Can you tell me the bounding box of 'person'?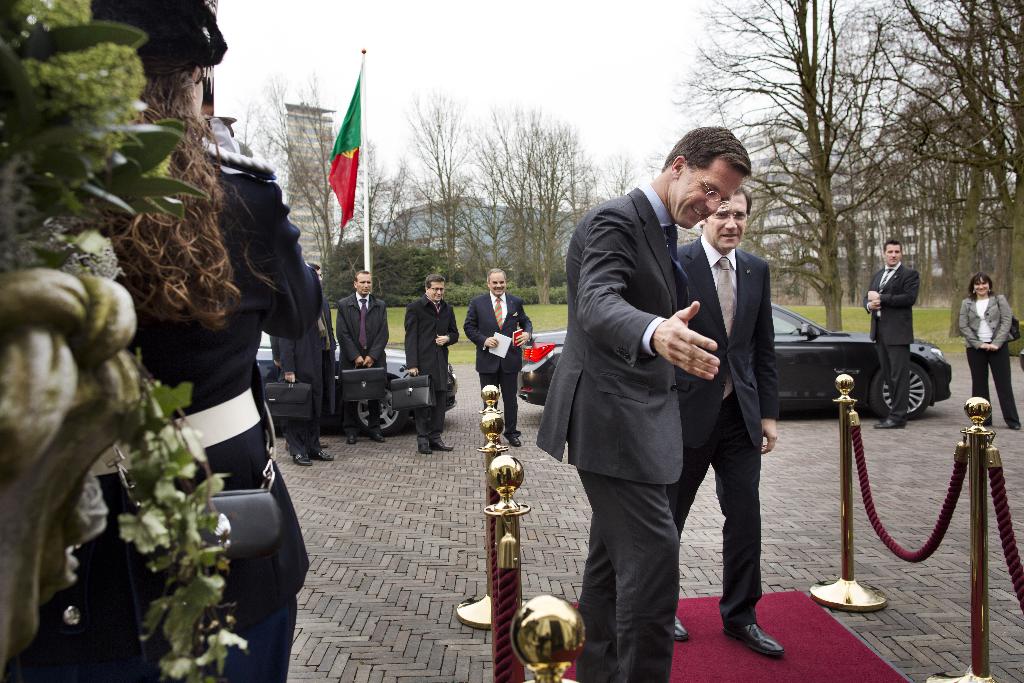
464,265,529,447.
